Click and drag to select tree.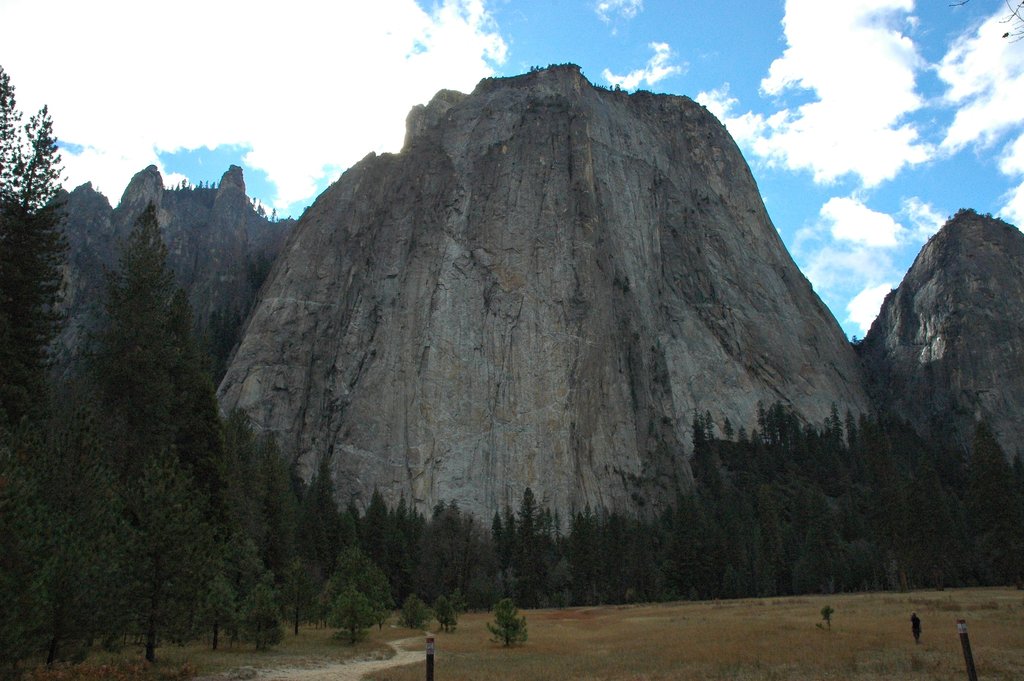
Selection: bbox(216, 521, 280, 610).
